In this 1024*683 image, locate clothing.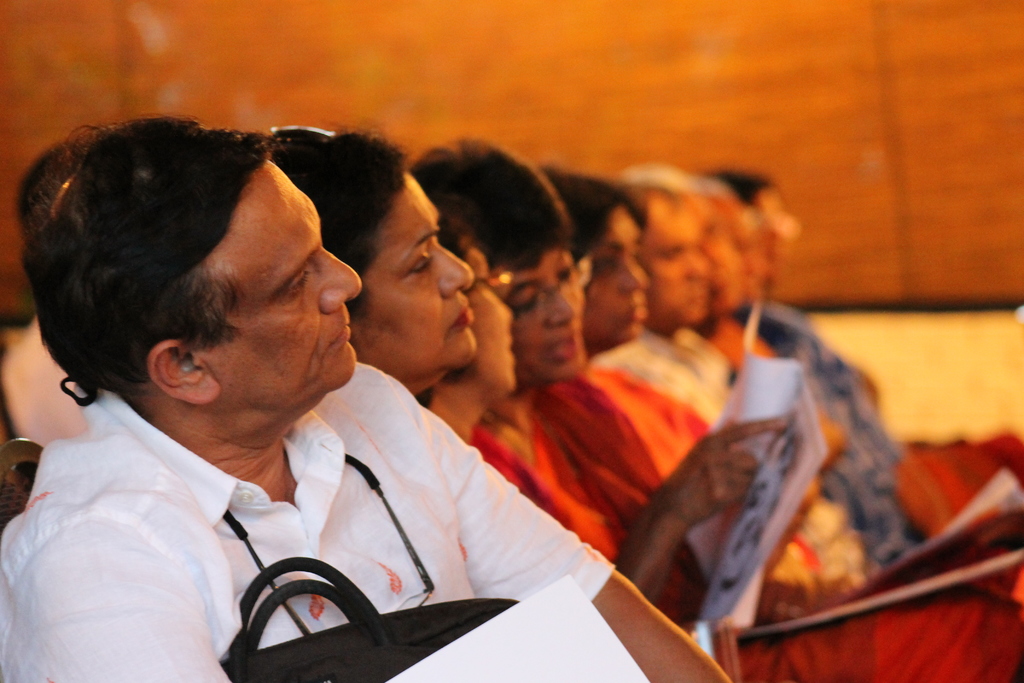
Bounding box: detection(474, 381, 1021, 682).
